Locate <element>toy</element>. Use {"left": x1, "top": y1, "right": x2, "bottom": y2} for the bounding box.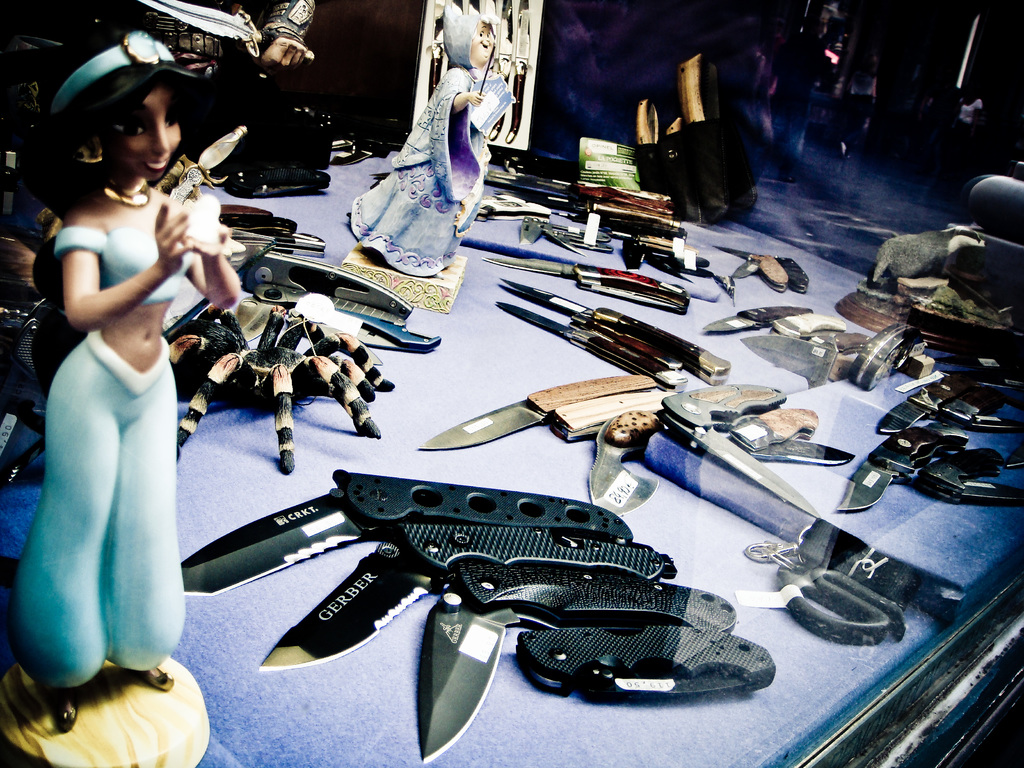
{"left": 589, "top": 408, "right": 659, "bottom": 518}.
